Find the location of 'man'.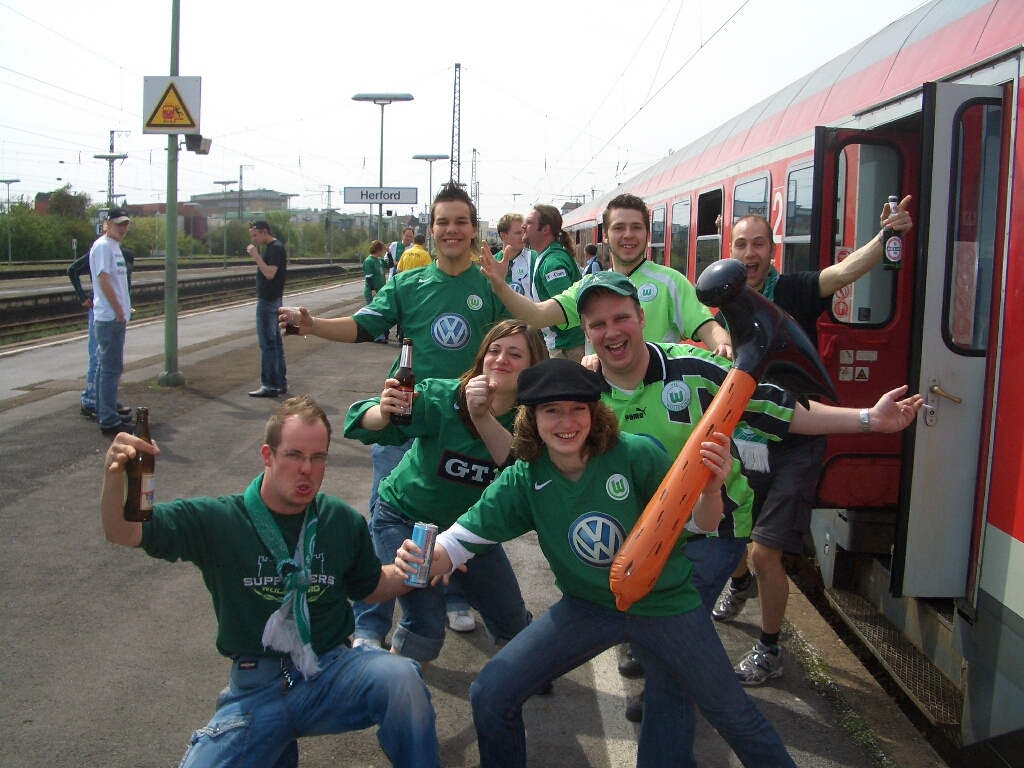
Location: 486,212,546,315.
